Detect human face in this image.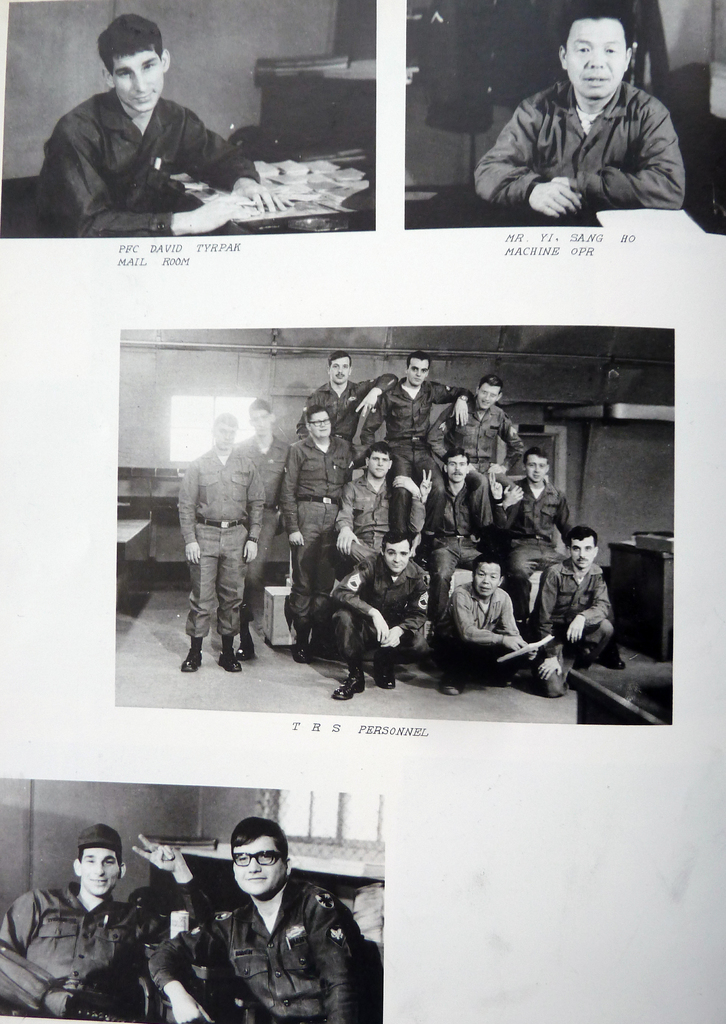
Detection: [233,835,280,900].
